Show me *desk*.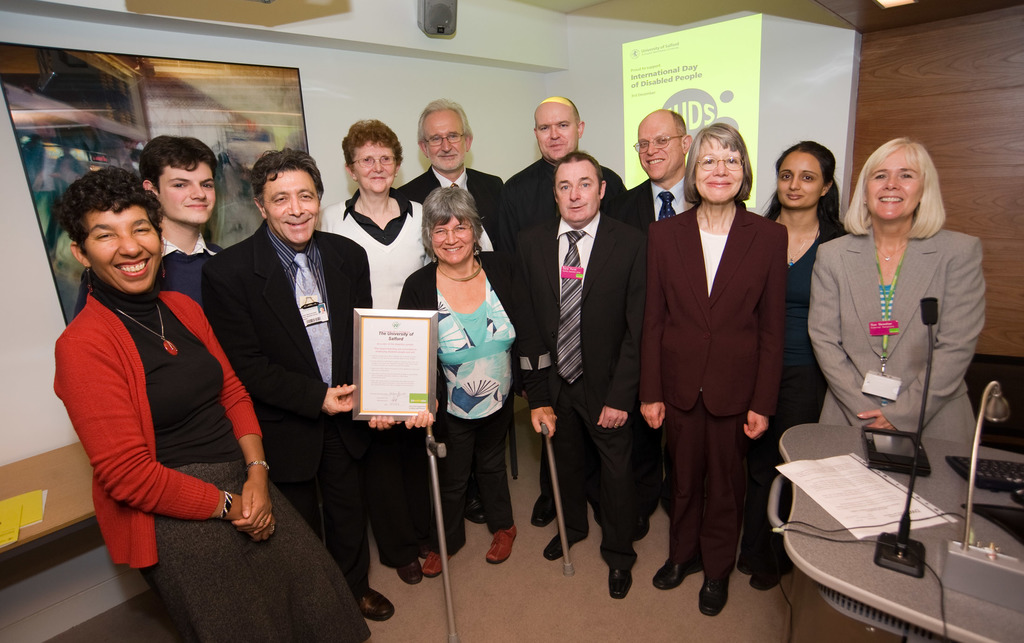
*desk* is here: [767,424,1023,642].
